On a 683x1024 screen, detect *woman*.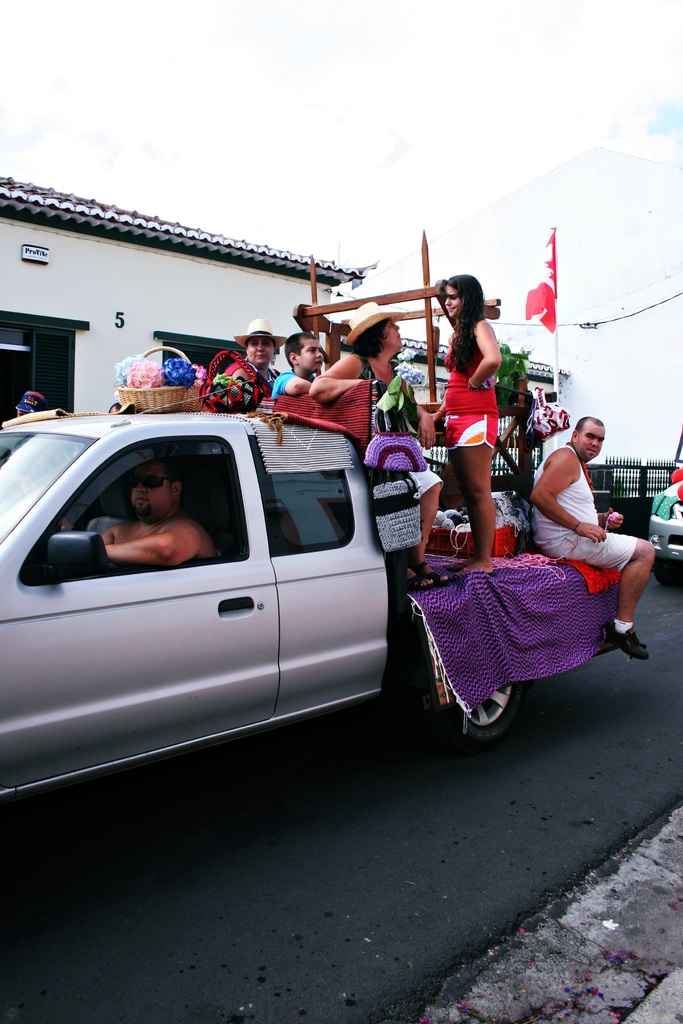
Rect(310, 300, 440, 444).
